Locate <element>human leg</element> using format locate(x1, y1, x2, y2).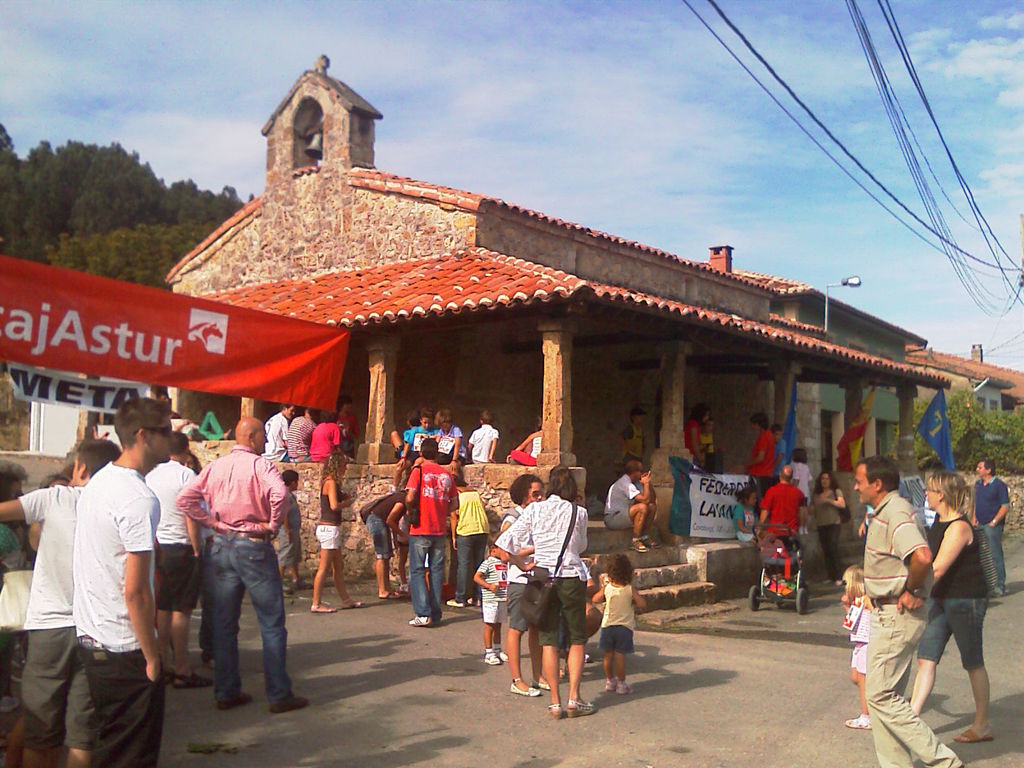
locate(863, 643, 956, 760).
